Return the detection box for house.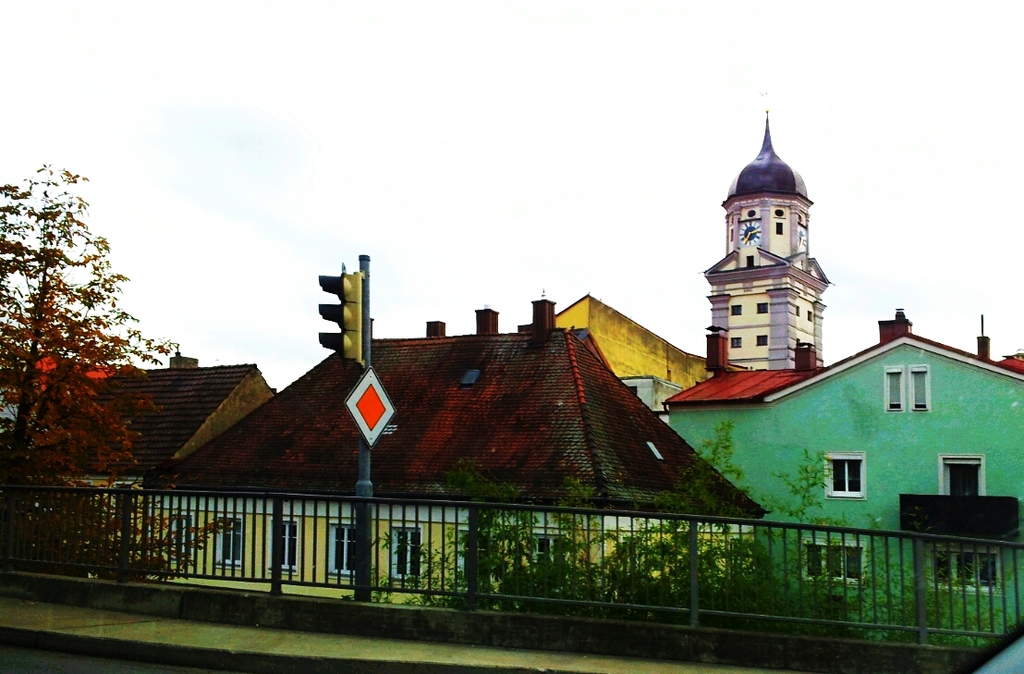
<region>660, 304, 1023, 653</region>.
